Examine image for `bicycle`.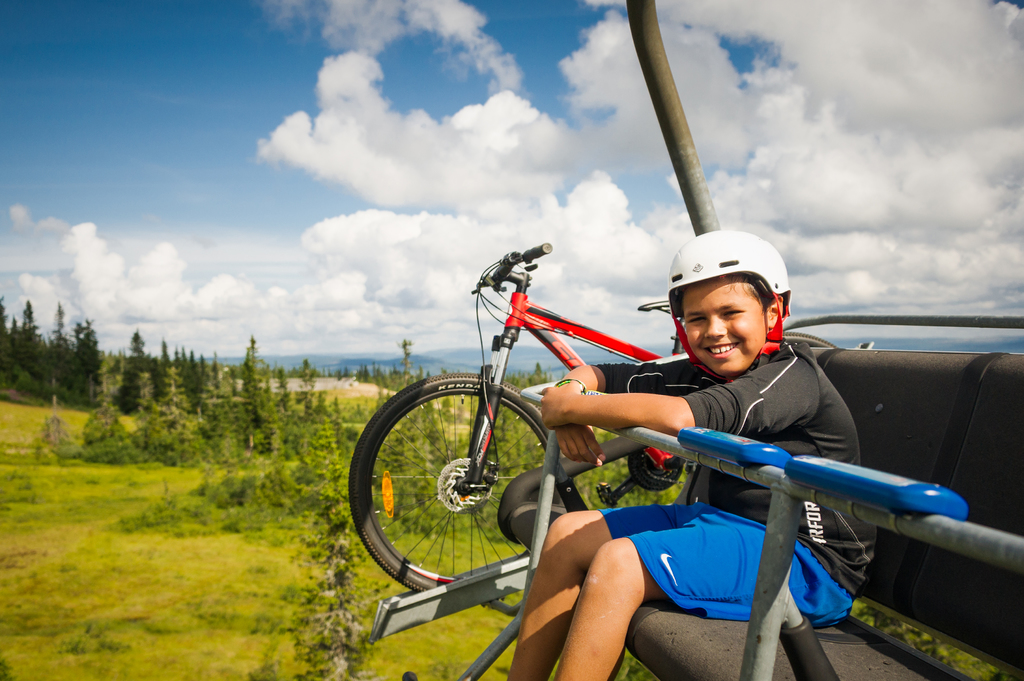
Examination result: <bbox>348, 238, 877, 591</bbox>.
